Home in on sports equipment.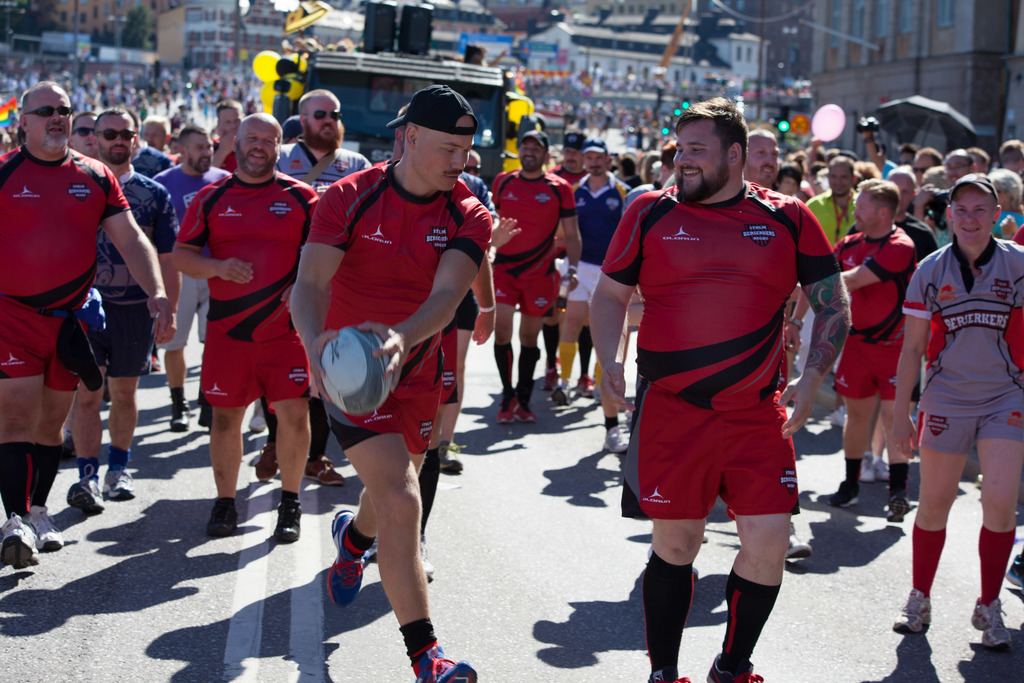
Homed in at (608,420,630,461).
